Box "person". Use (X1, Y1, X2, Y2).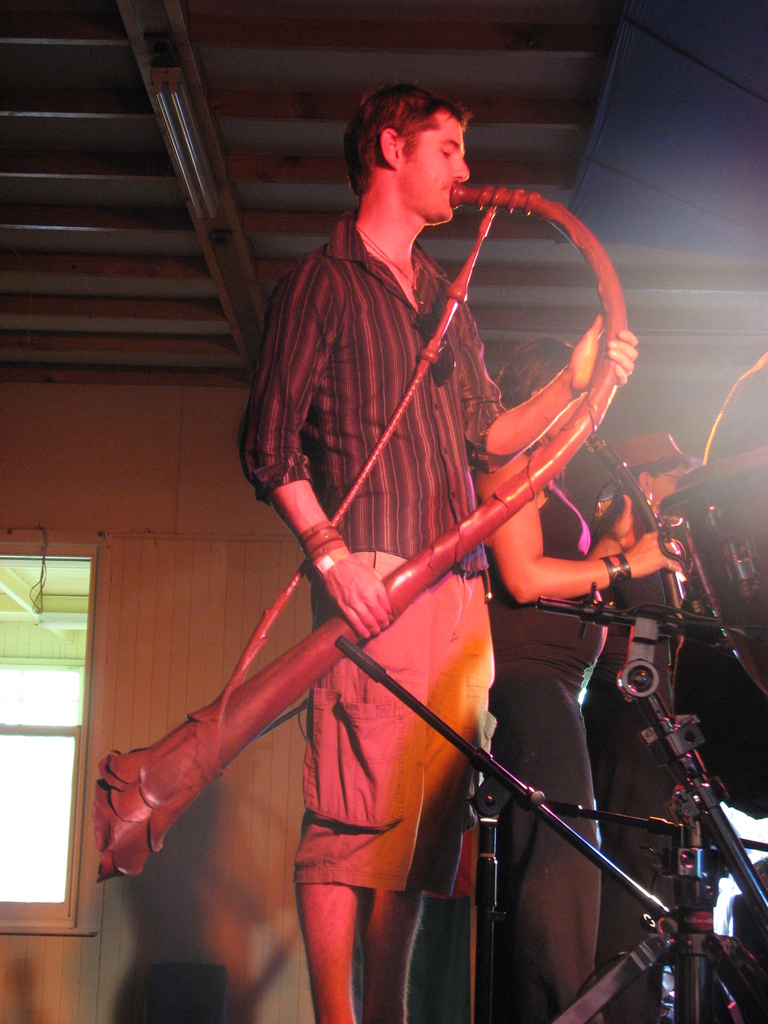
(733, 854, 767, 964).
